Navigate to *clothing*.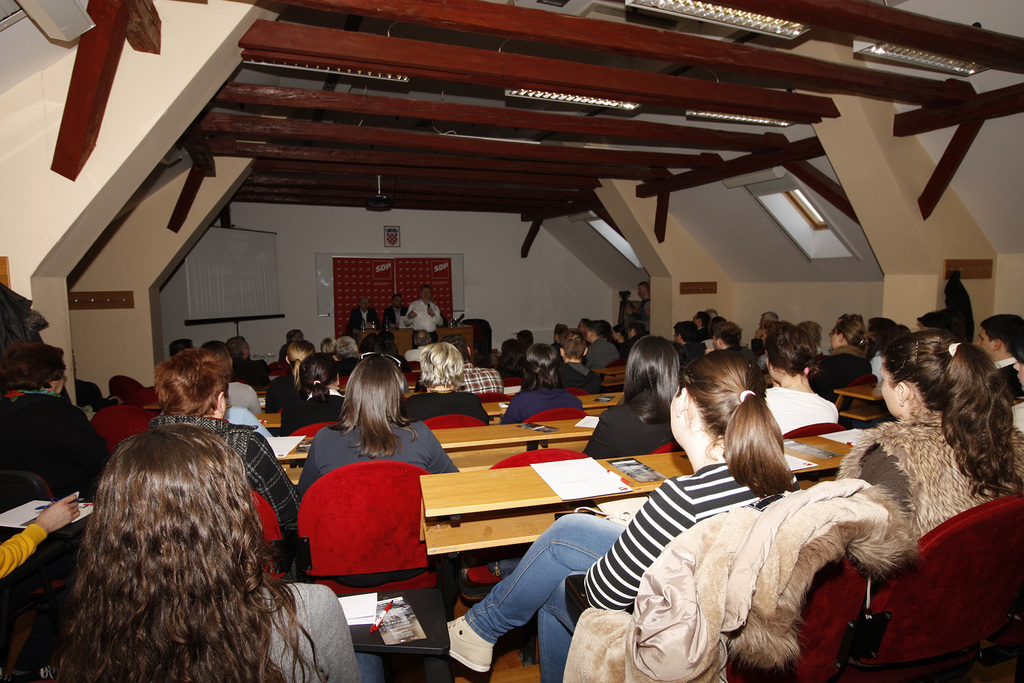
Navigation target: bbox=[226, 381, 262, 413].
